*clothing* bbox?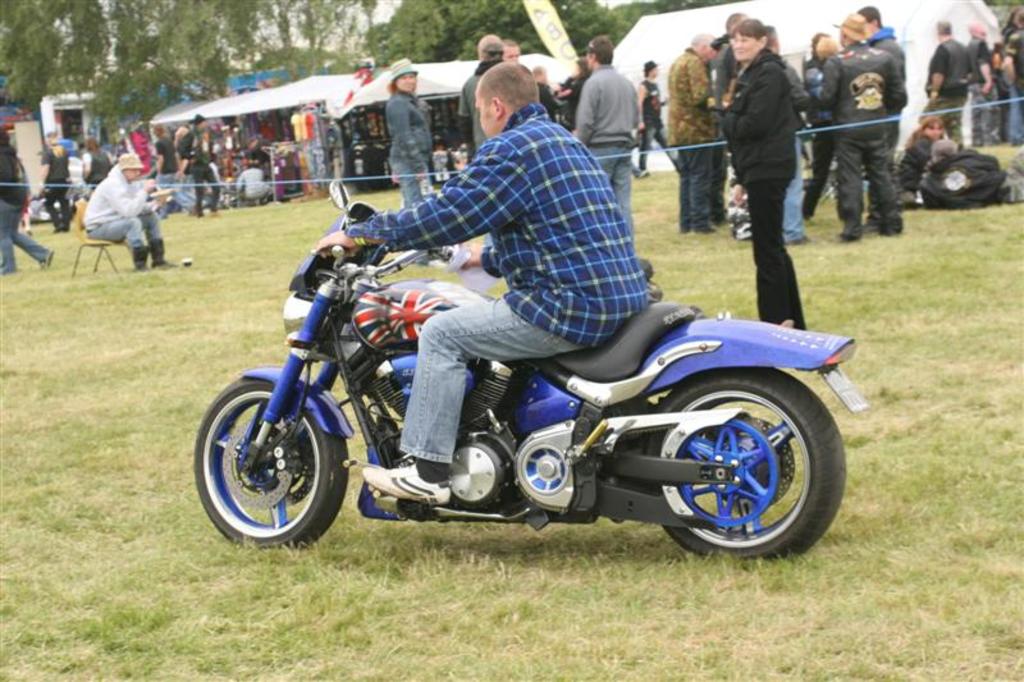
select_region(667, 52, 708, 228)
